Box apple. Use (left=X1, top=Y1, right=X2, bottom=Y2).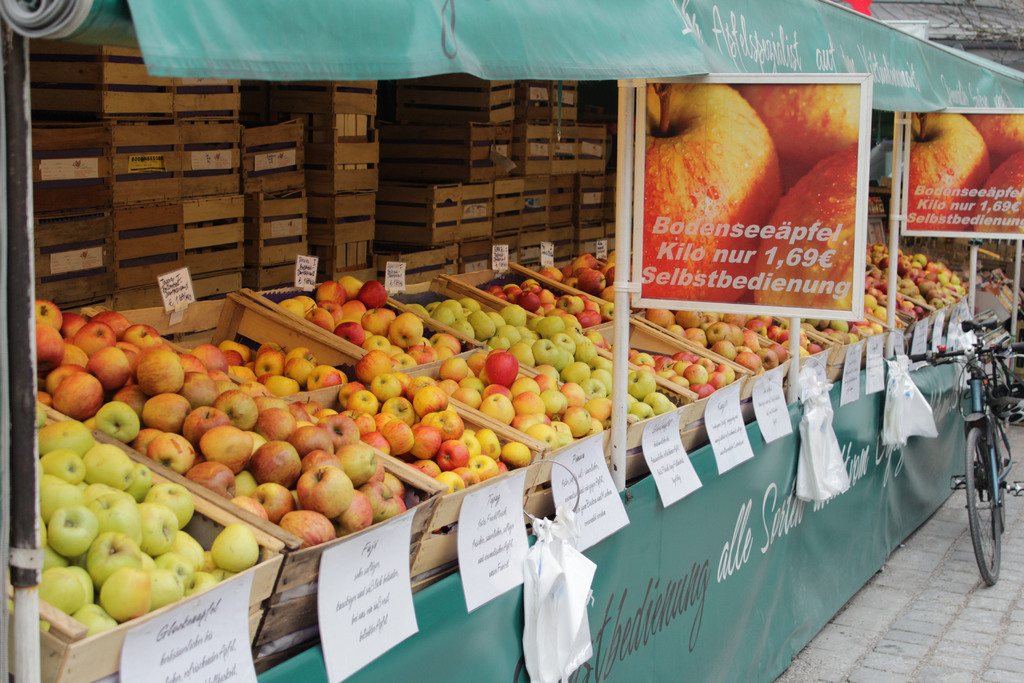
(left=758, top=137, right=852, bottom=309).
